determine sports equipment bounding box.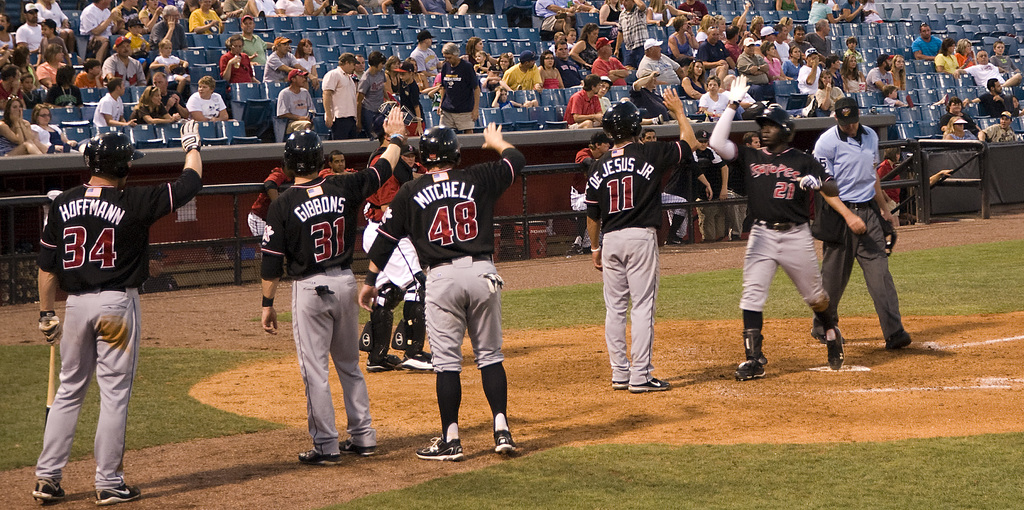
Determined: 46, 347, 57, 420.
